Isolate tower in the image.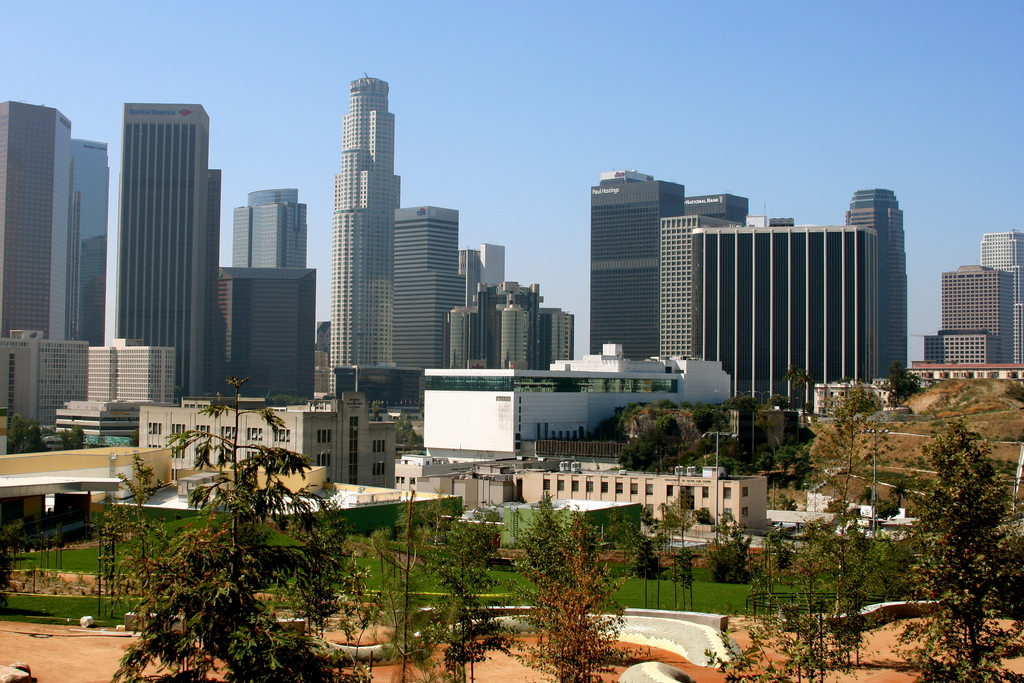
Isolated region: 840, 183, 911, 378.
